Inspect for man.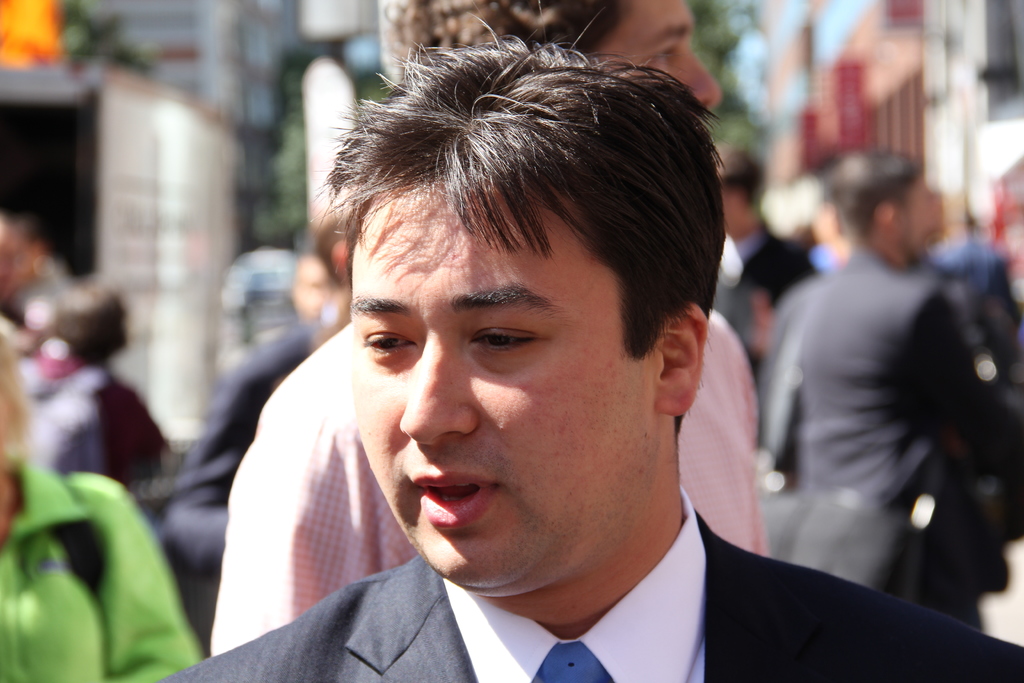
Inspection: BBox(793, 152, 1013, 627).
